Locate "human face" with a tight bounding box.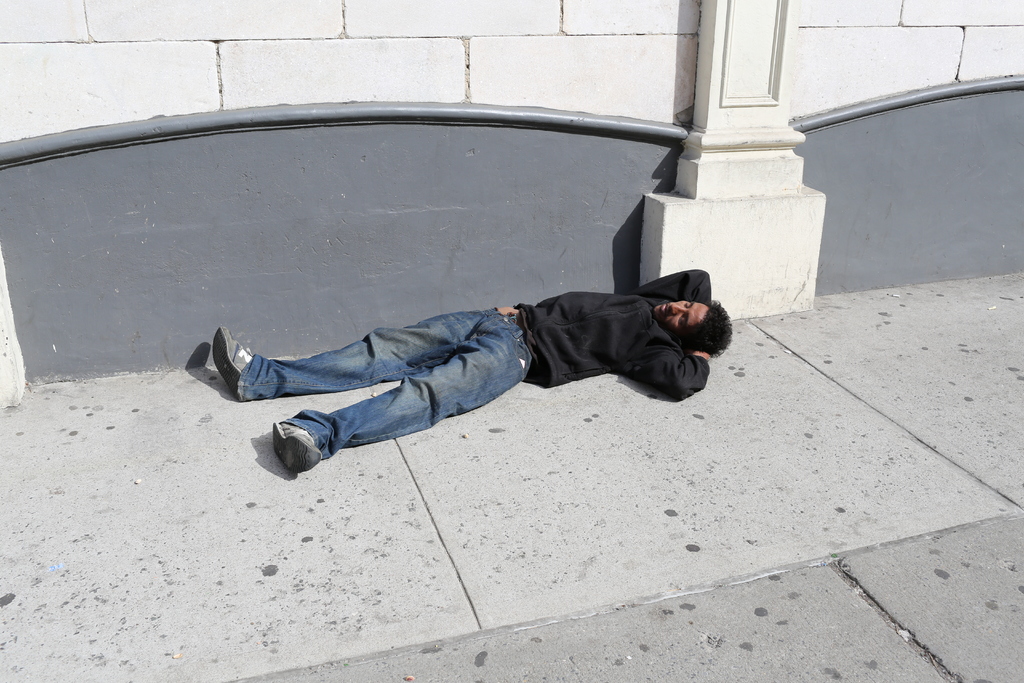
(651, 299, 707, 328).
